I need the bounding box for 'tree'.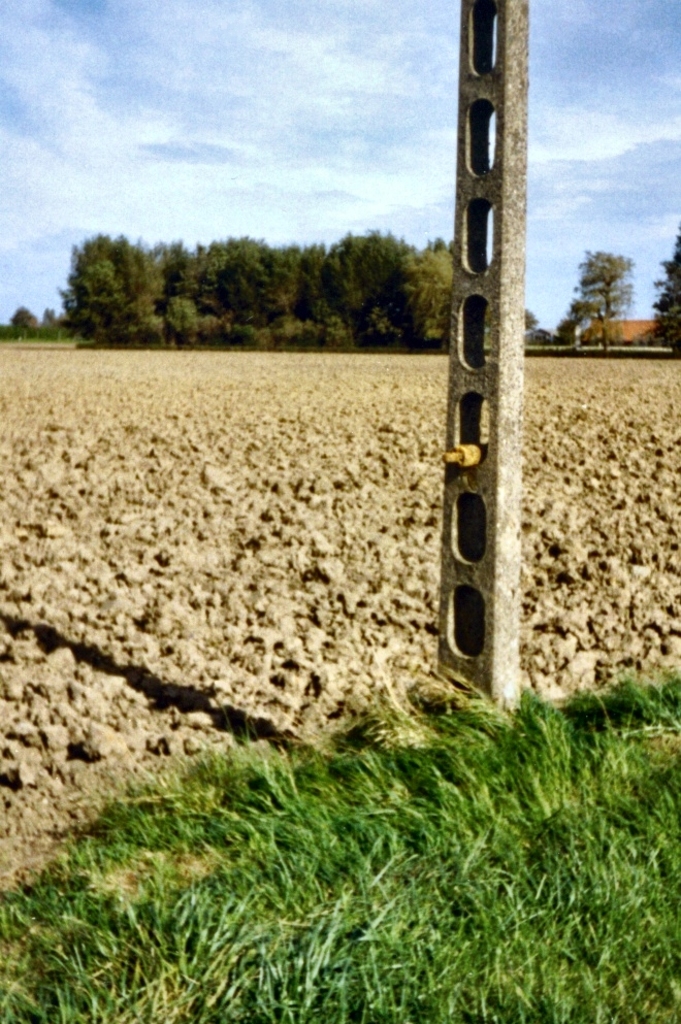
Here it is: <bbox>570, 254, 640, 351</bbox>.
